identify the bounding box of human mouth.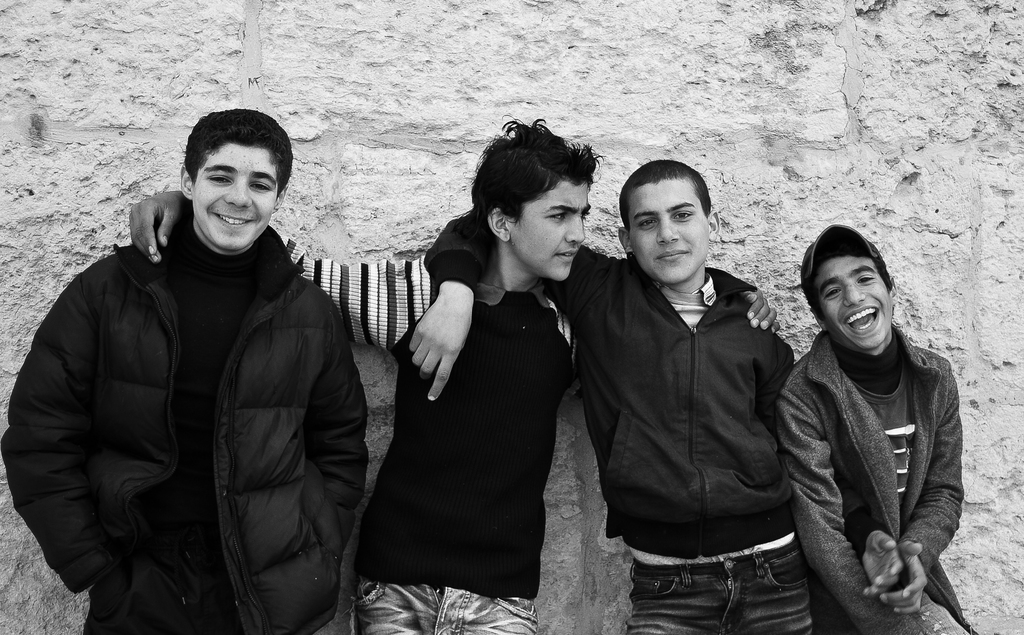
rect(555, 246, 580, 263).
